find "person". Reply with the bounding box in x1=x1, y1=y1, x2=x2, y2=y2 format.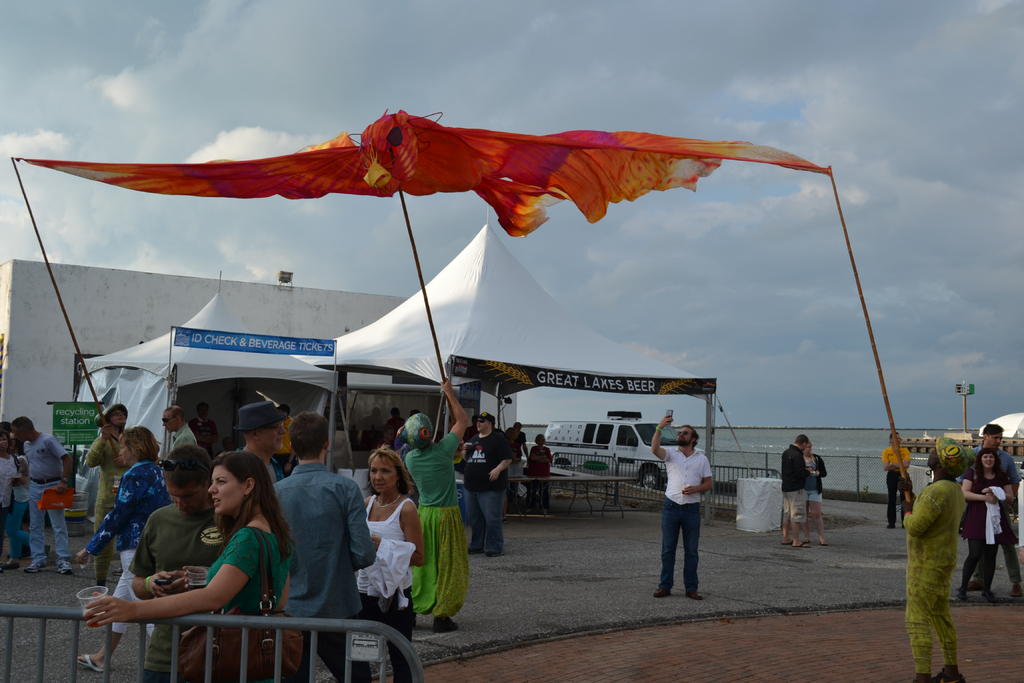
x1=86, y1=403, x2=131, y2=558.
